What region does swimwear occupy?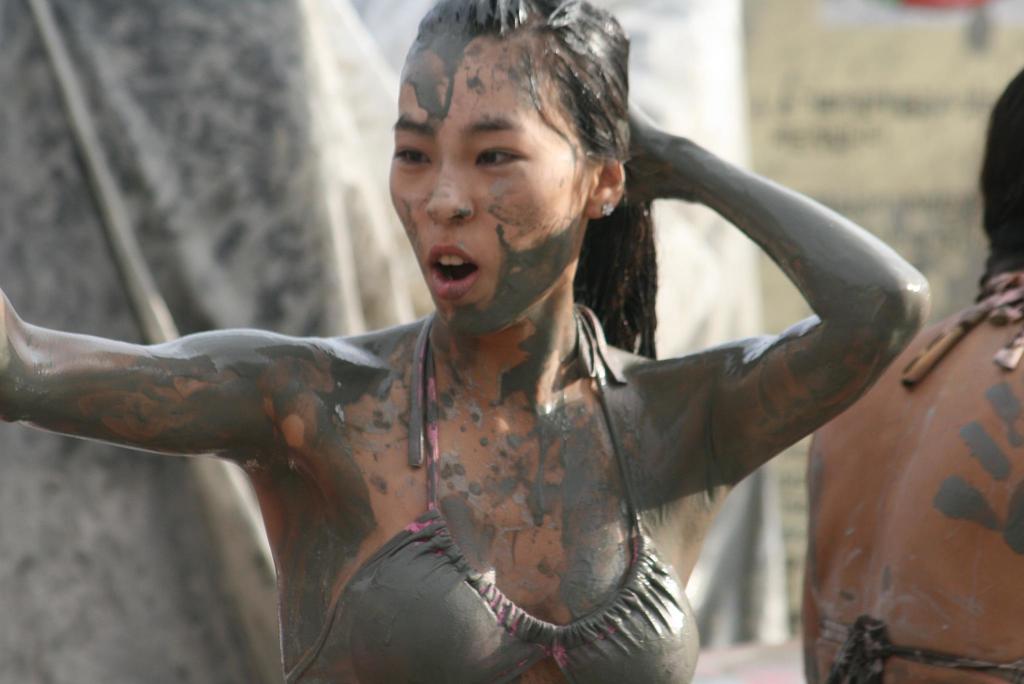
rect(282, 314, 698, 683).
